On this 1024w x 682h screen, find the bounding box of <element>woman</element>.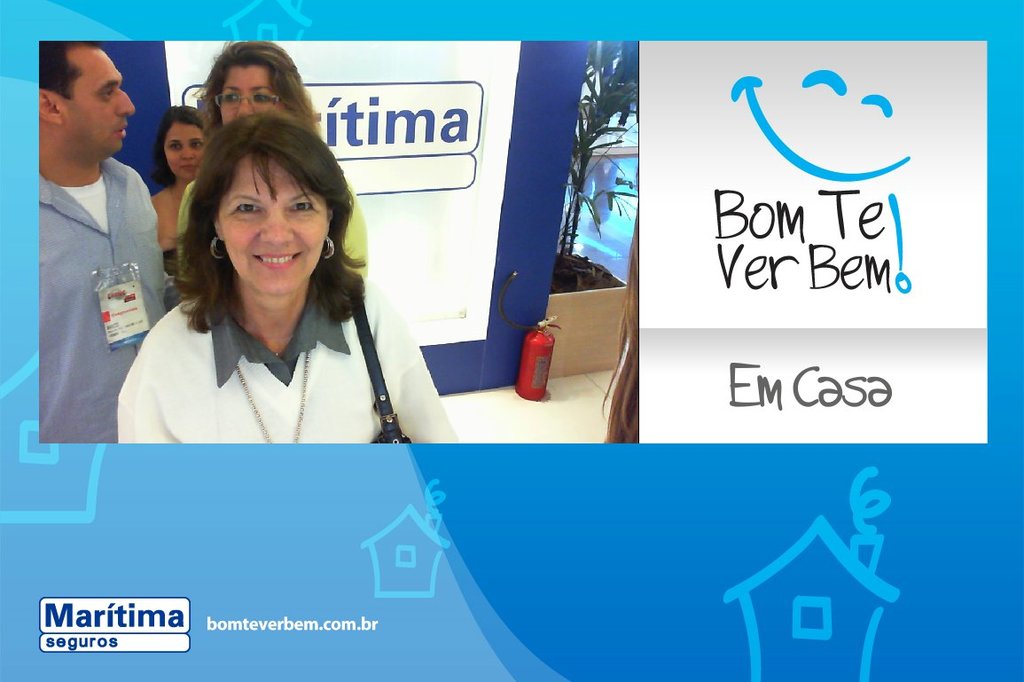
Bounding box: 176 40 369 279.
